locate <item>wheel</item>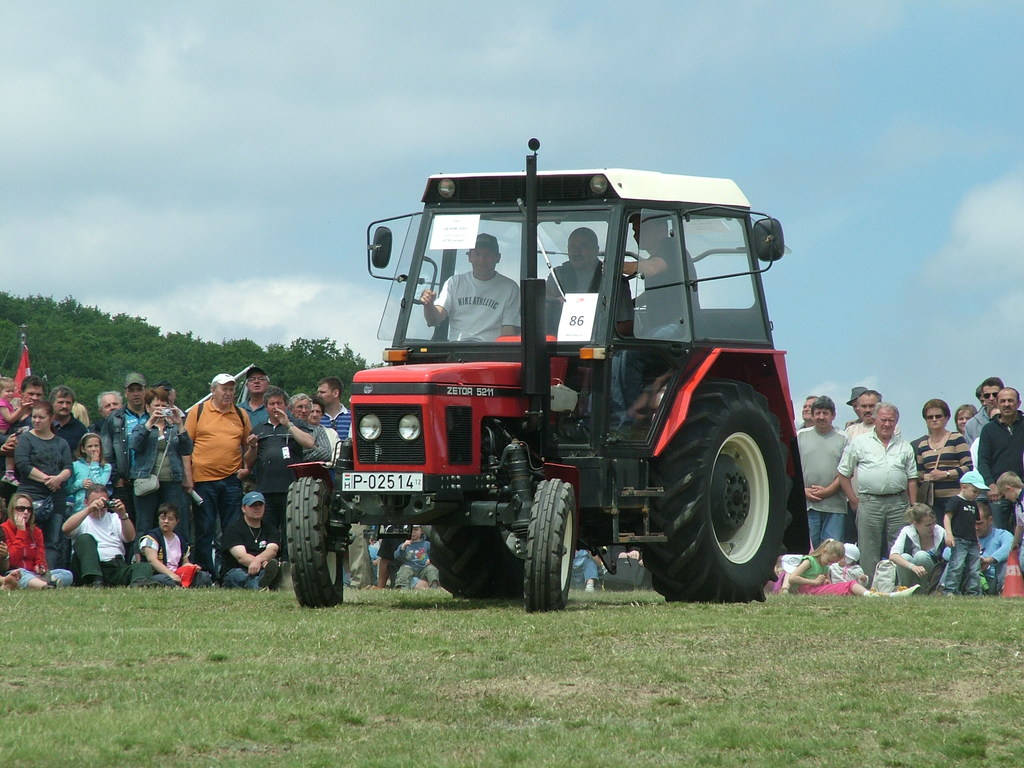
<bbox>287, 477, 341, 605</bbox>
